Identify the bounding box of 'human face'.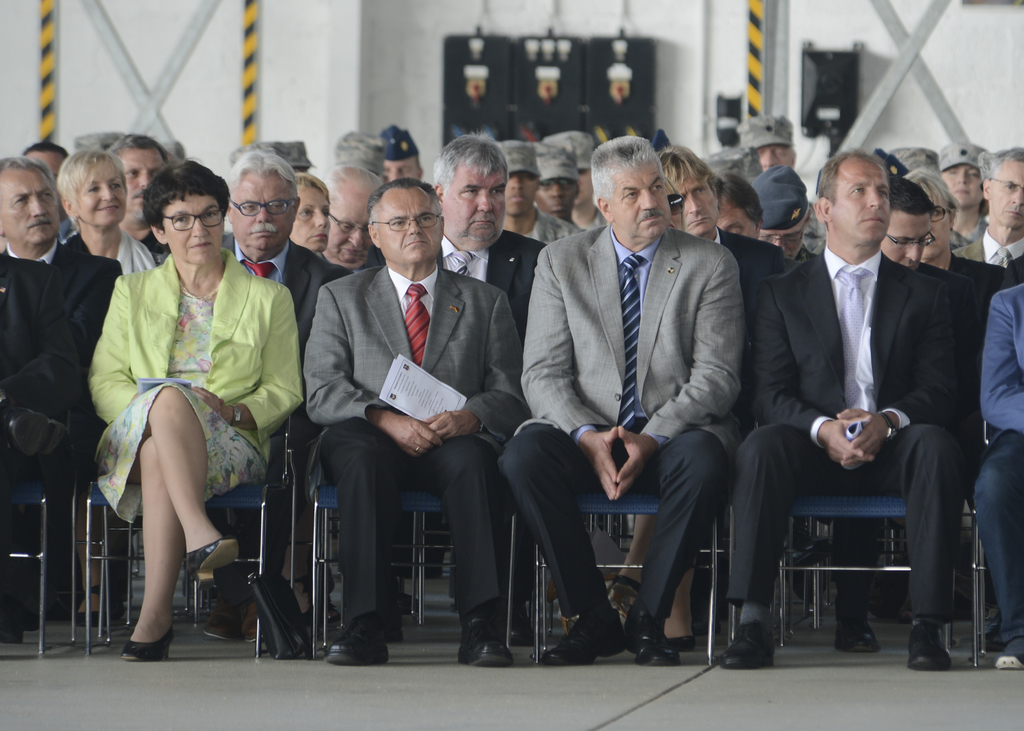
[609,165,671,239].
